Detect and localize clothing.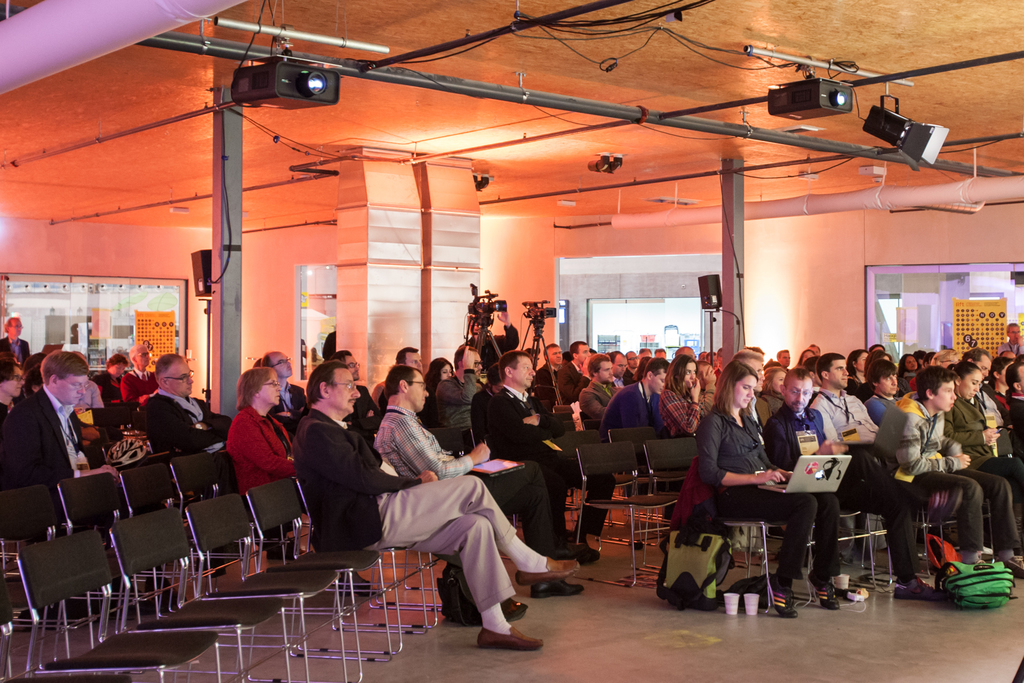
Localized at l=762, t=396, r=828, b=463.
